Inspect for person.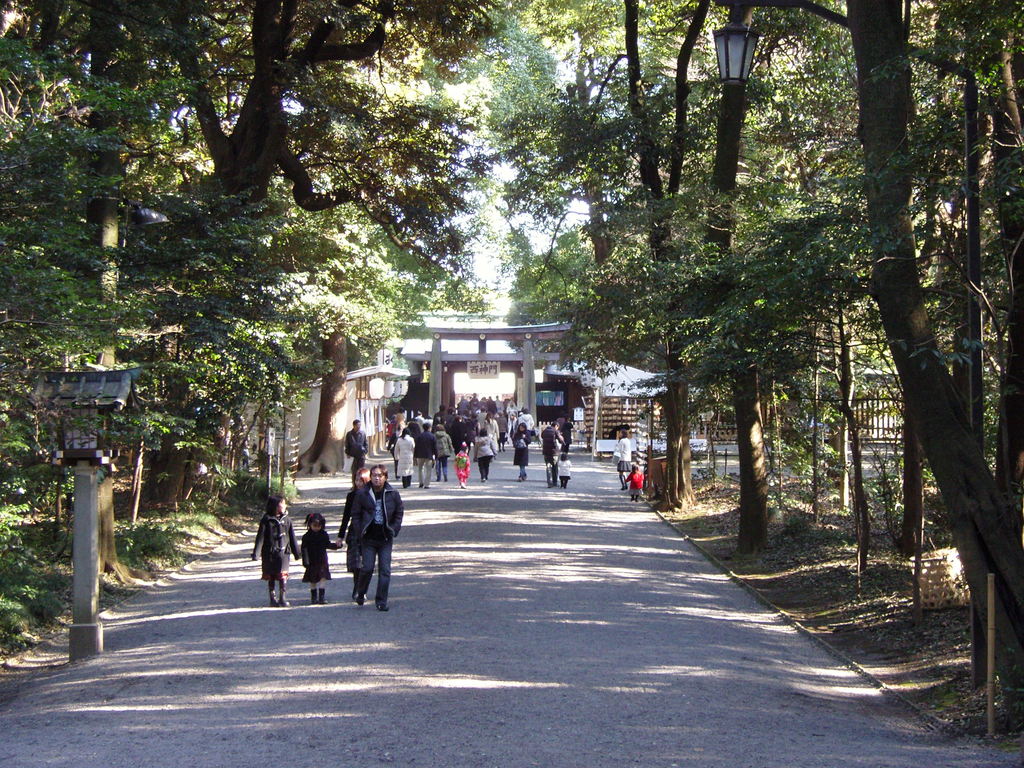
Inspection: Rect(454, 442, 470, 489).
